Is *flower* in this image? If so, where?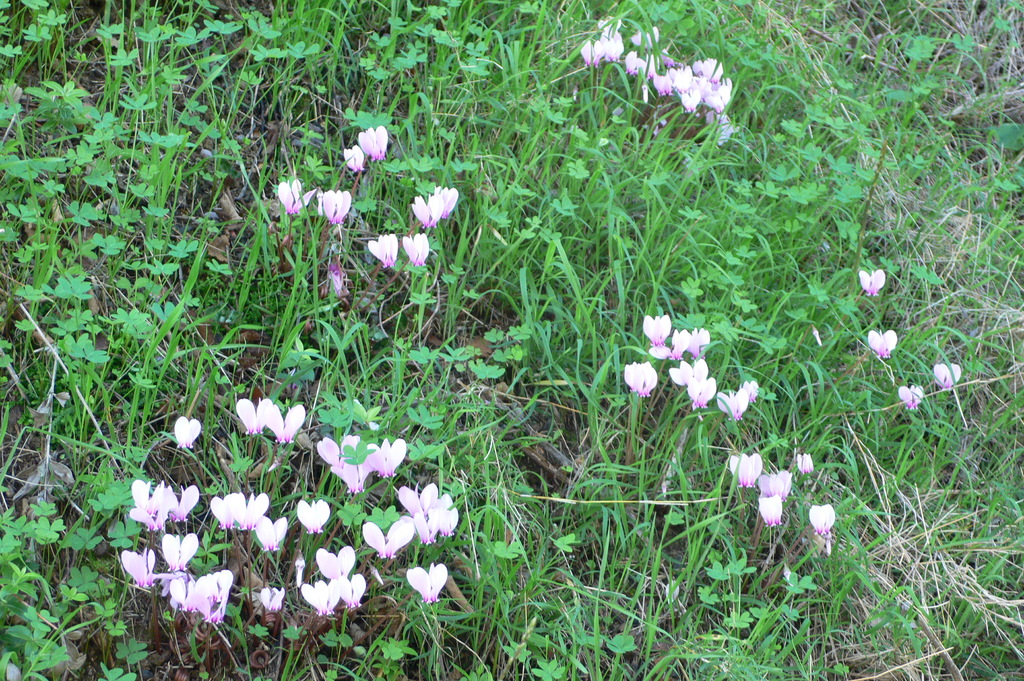
Yes, at bbox=[897, 387, 931, 410].
